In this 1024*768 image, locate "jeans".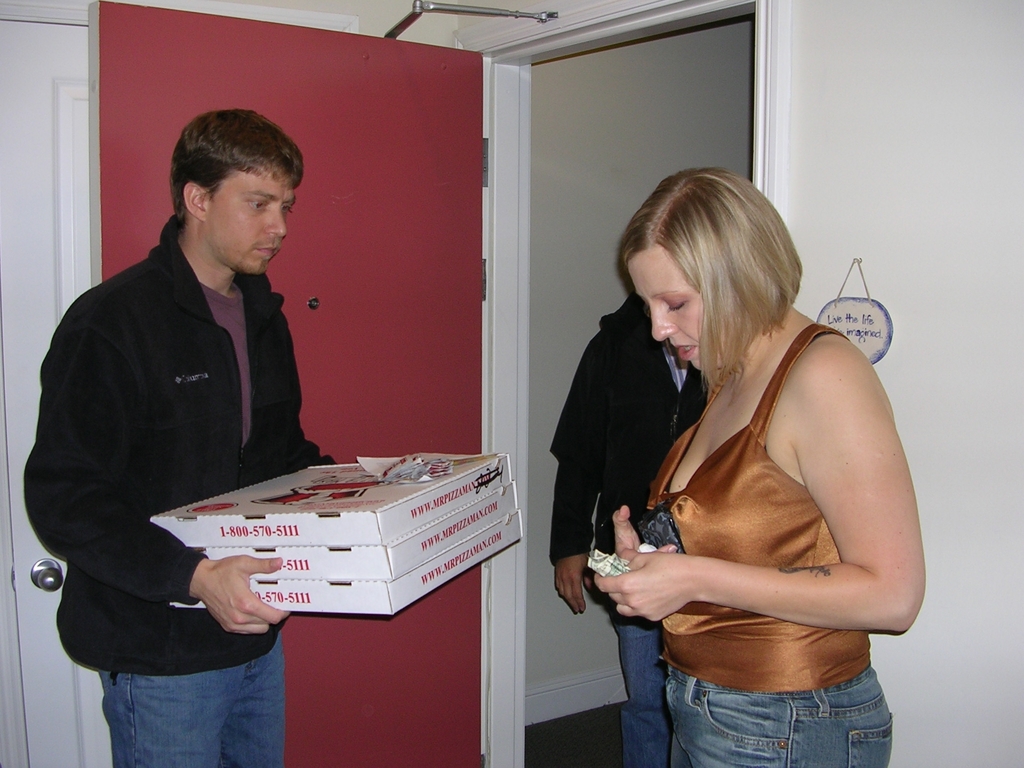
Bounding box: [616, 614, 665, 767].
